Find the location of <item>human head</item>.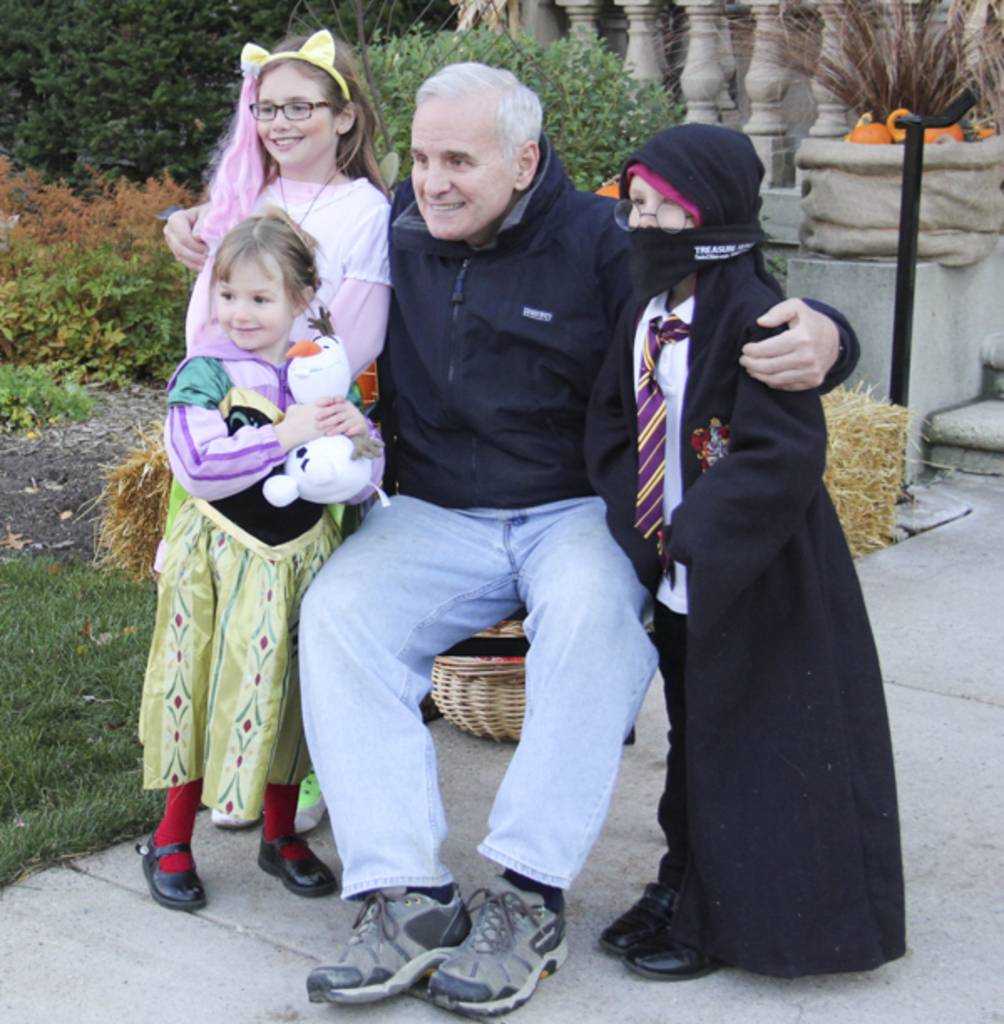
Location: <box>388,40,564,248</box>.
